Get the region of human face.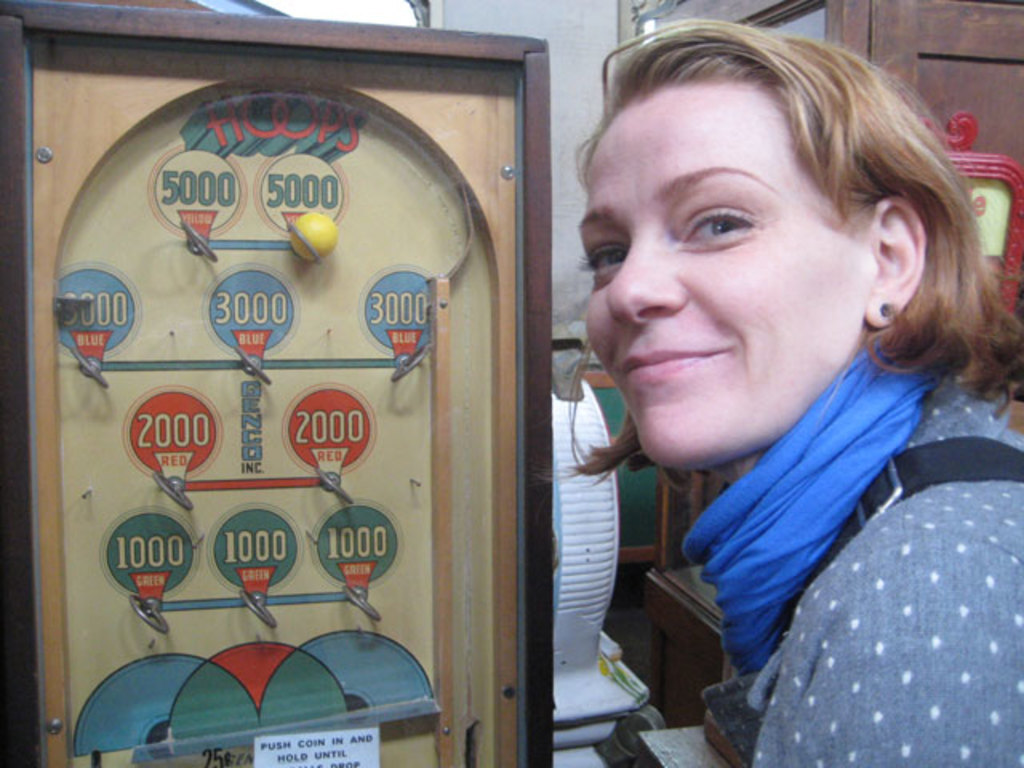
579:94:874:472.
